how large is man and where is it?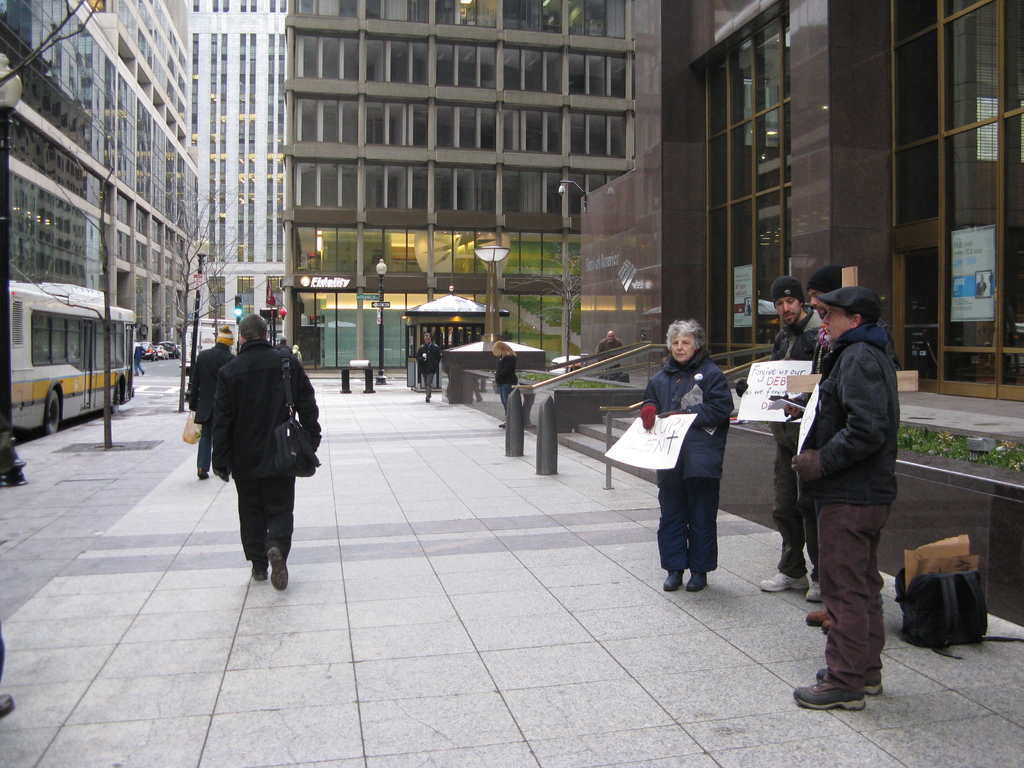
Bounding box: {"left": 596, "top": 329, "right": 623, "bottom": 380}.
